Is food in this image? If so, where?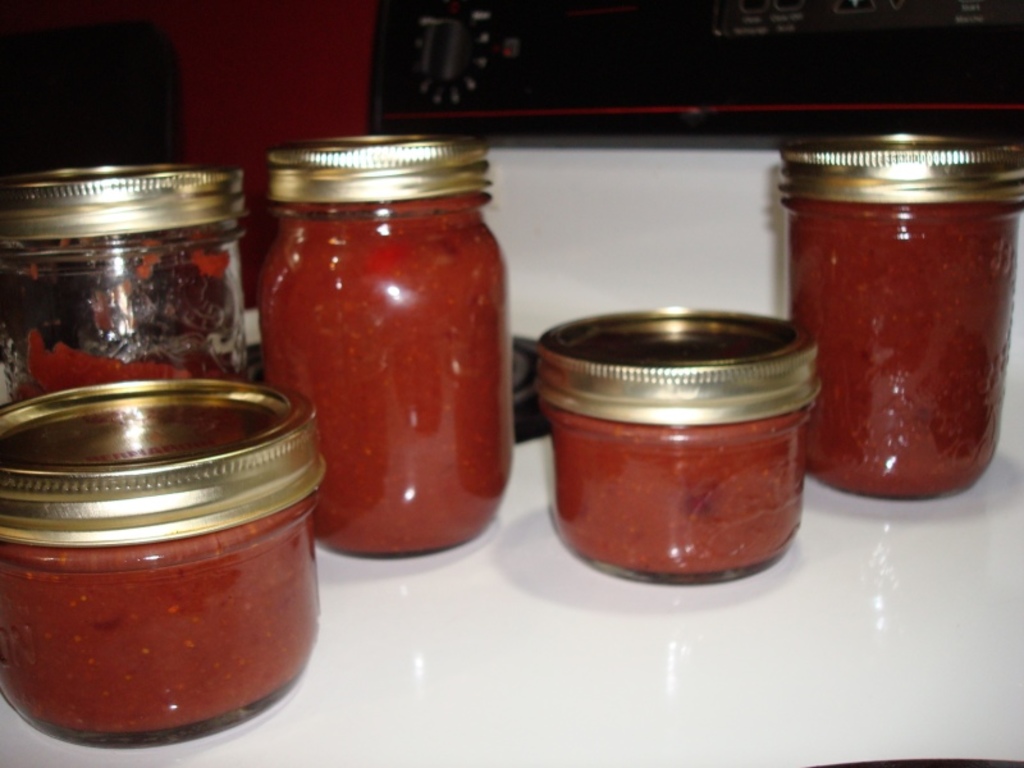
Yes, at [0,220,250,404].
